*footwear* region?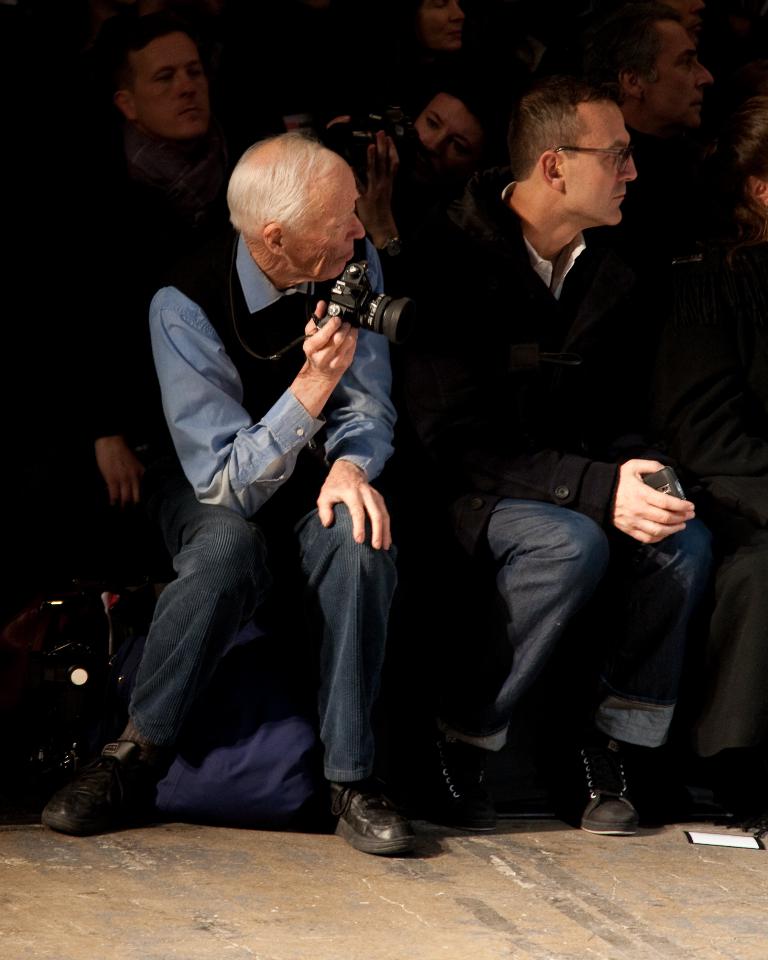
l=38, t=745, r=147, b=831
